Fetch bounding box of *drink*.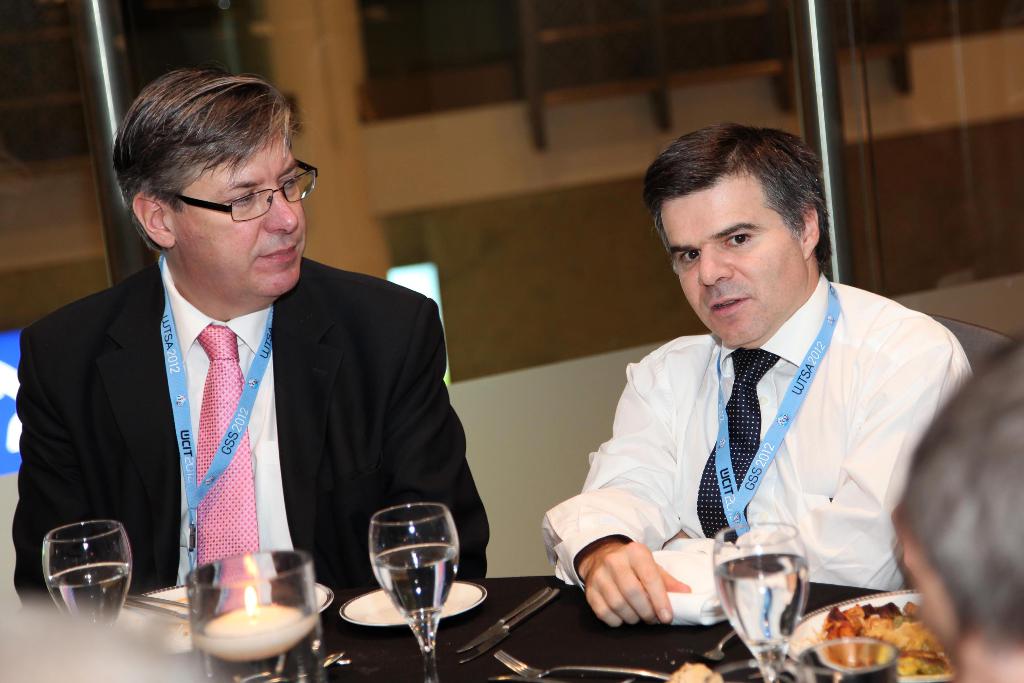
Bbox: x1=366 y1=502 x2=460 y2=682.
